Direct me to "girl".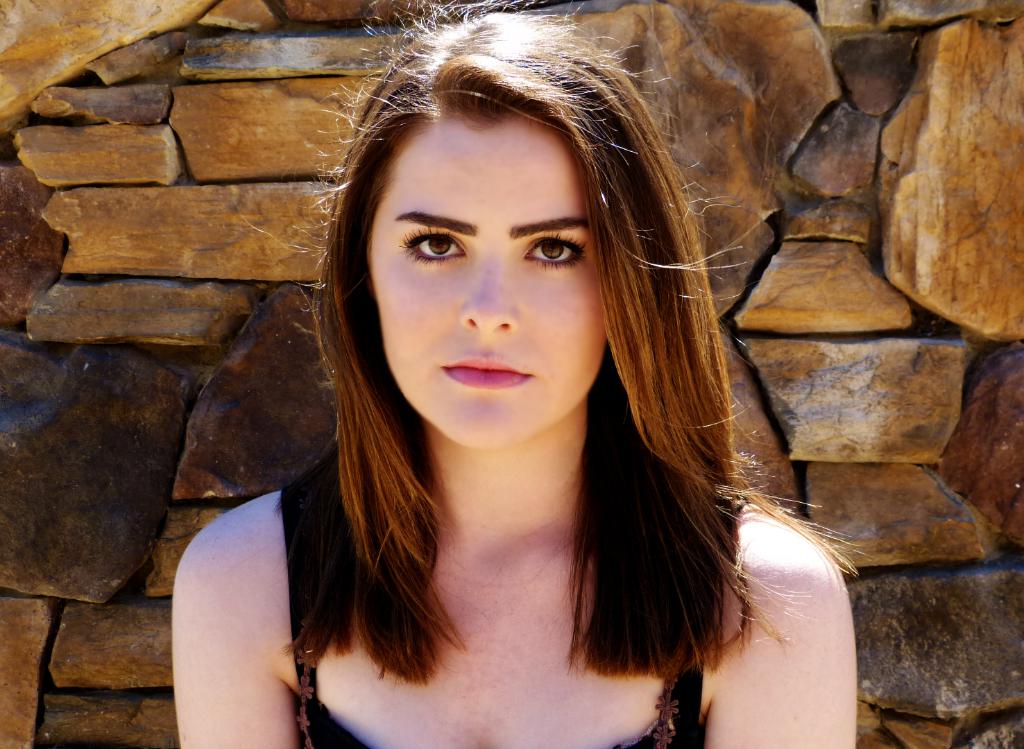
Direction: {"x1": 167, "y1": 0, "x2": 871, "y2": 748}.
